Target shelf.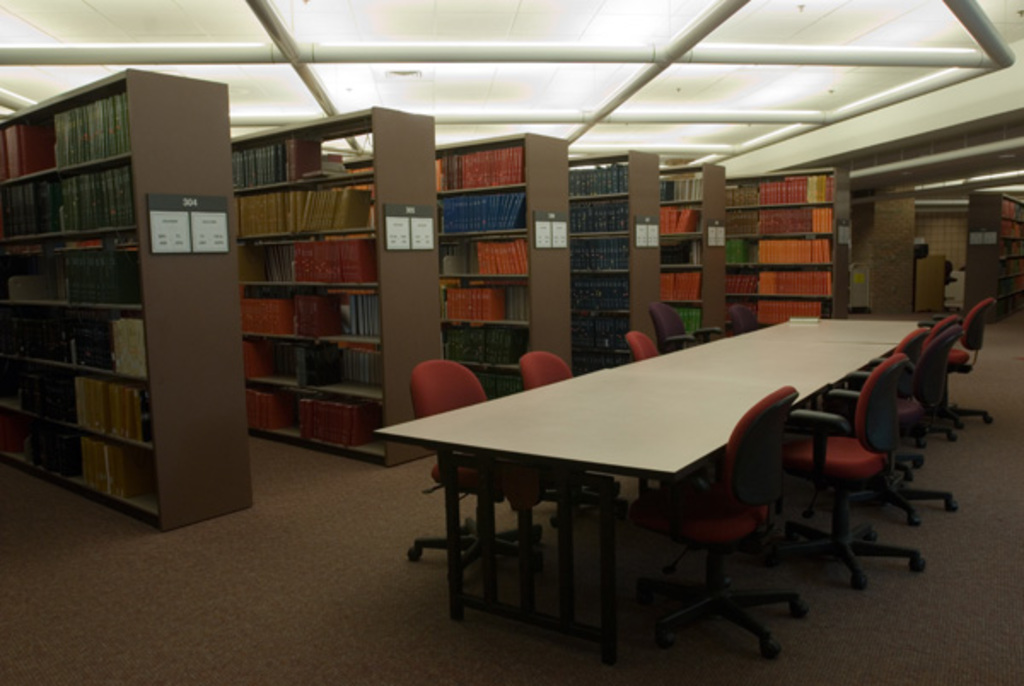
Target region: bbox=[1000, 215, 1022, 239].
